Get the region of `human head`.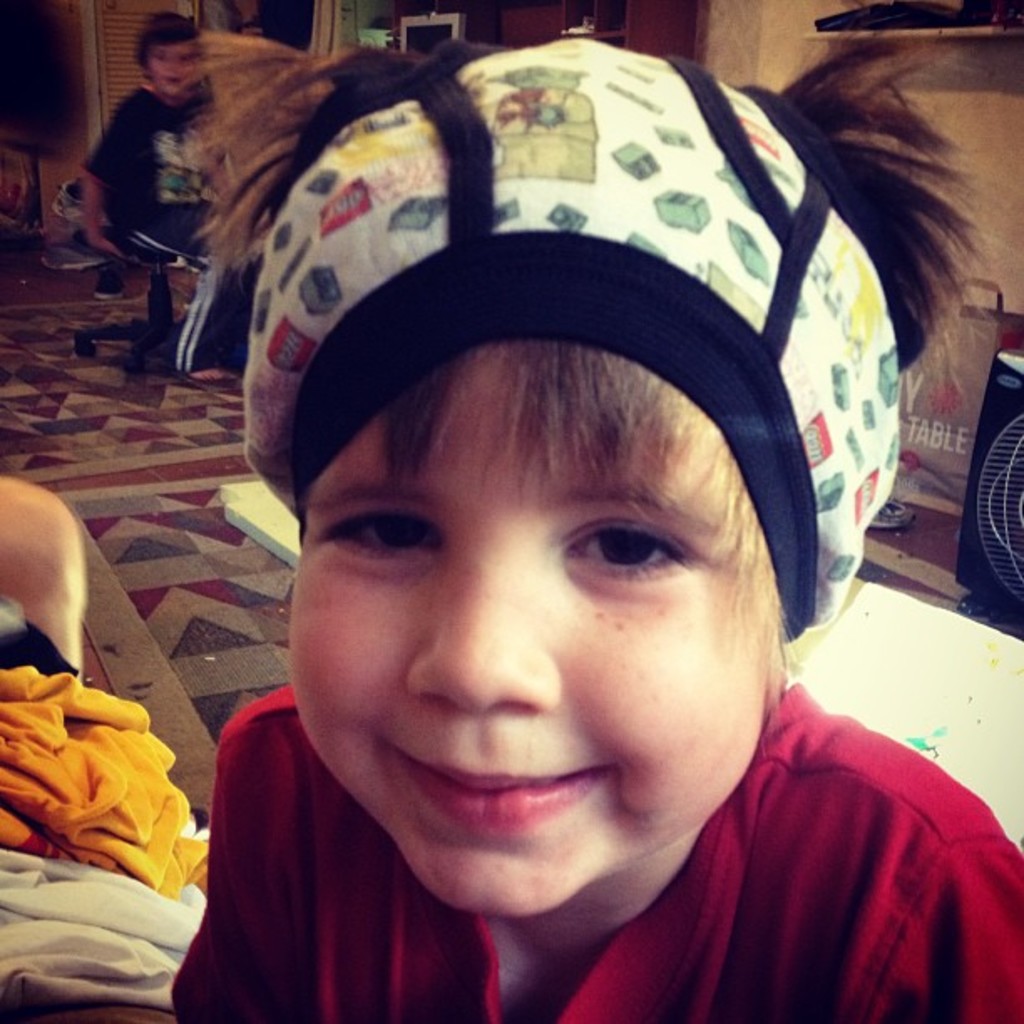
263/211/865/860.
